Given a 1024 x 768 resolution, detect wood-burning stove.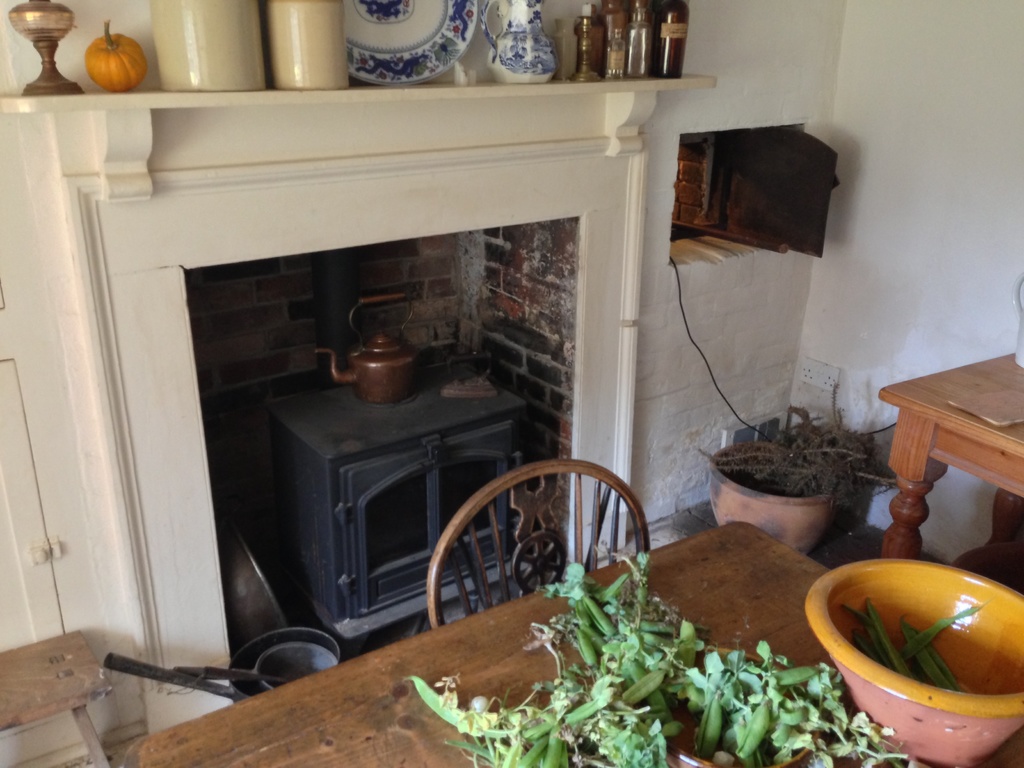
260 248 552 662.
